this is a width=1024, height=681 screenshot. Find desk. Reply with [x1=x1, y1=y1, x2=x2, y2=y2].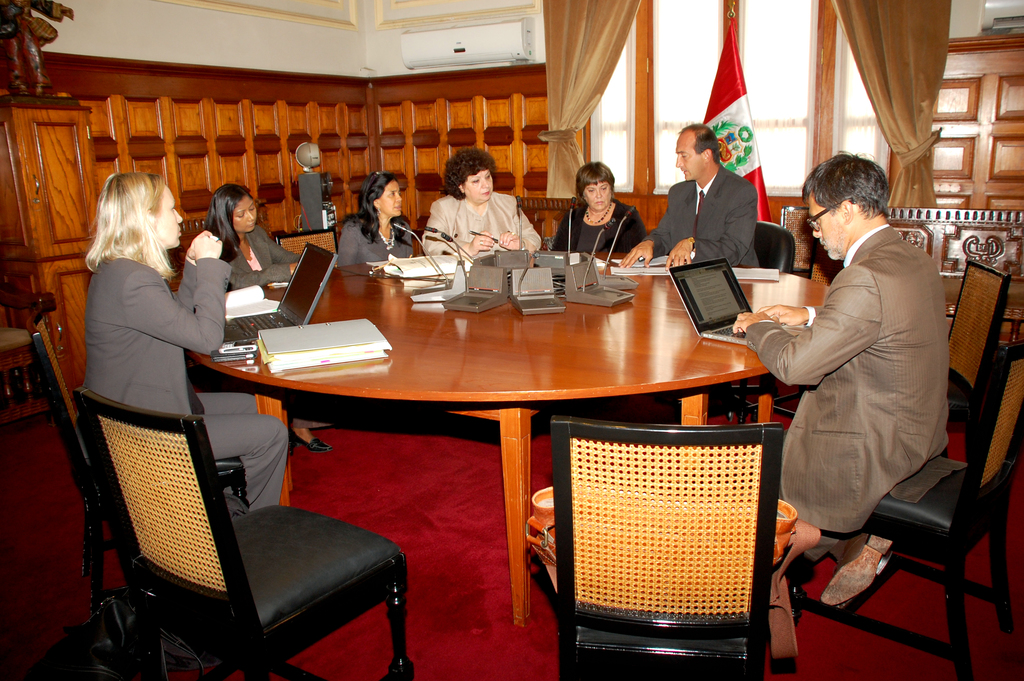
[x1=184, y1=259, x2=824, y2=621].
